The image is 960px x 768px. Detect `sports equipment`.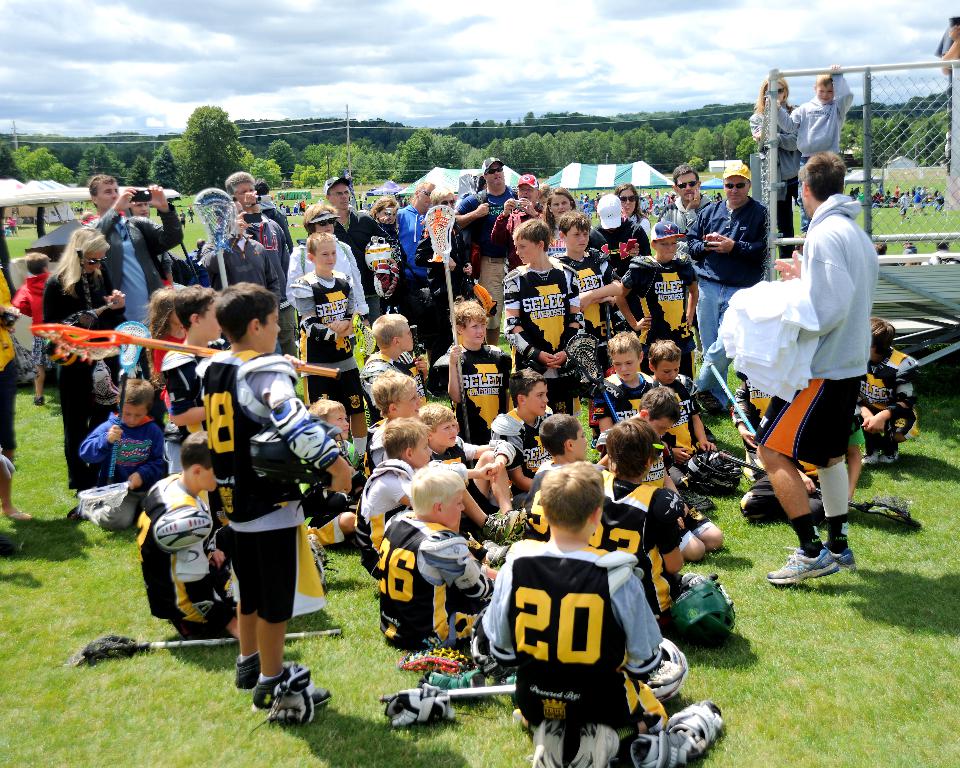
Detection: pyautogui.locateOnScreen(886, 396, 916, 446).
